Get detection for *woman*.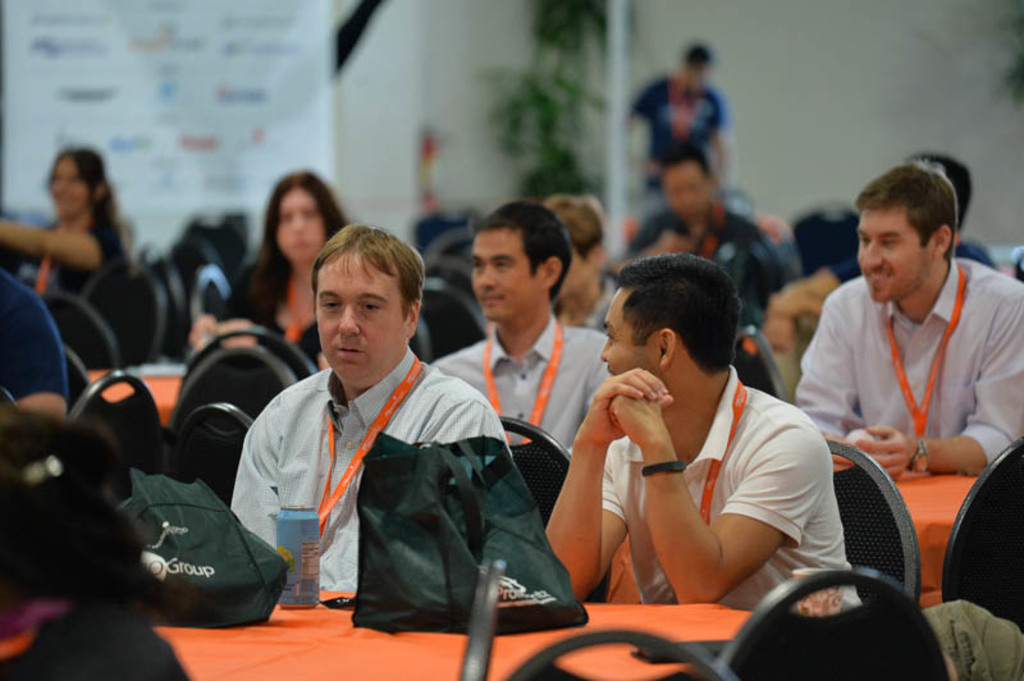
Detection: BBox(188, 173, 365, 374).
